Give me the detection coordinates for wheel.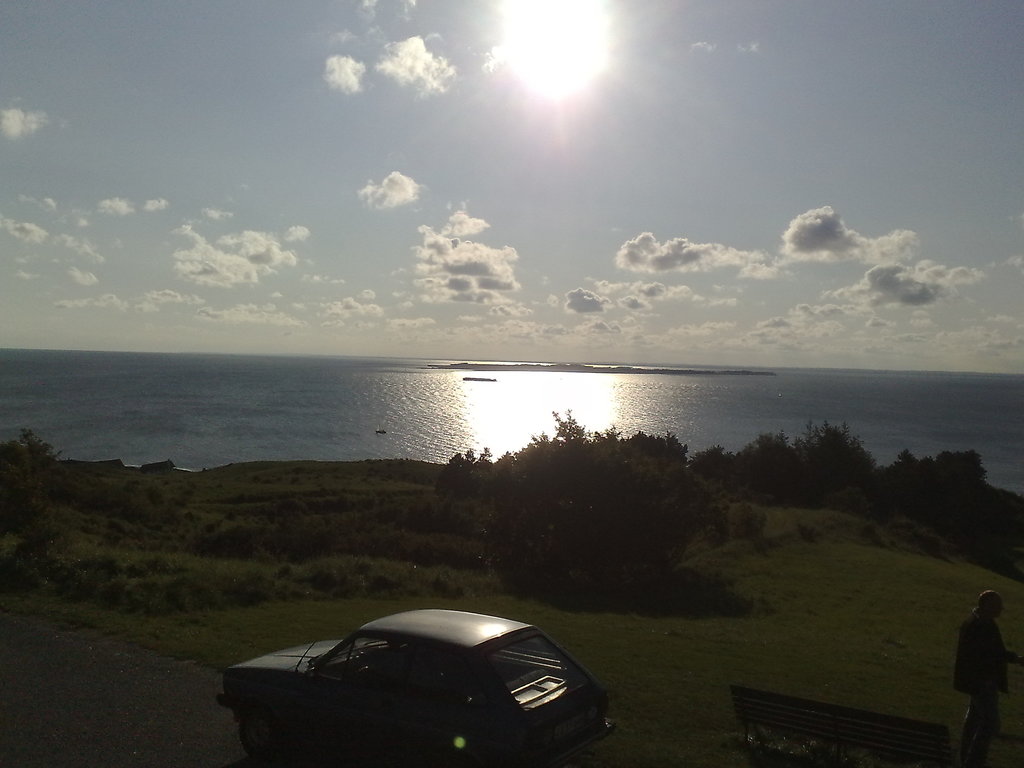
{"x1": 227, "y1": 704, "x2": 290, "y2": 759}.
